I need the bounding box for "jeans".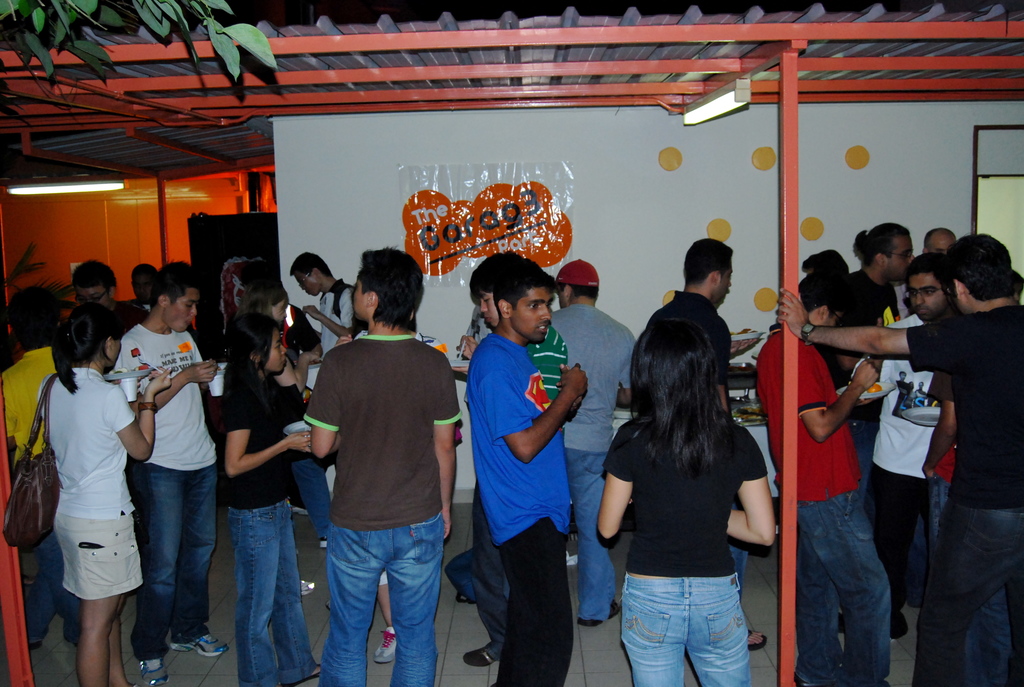
Here it is: bbox(618, 572, 748, 686).
